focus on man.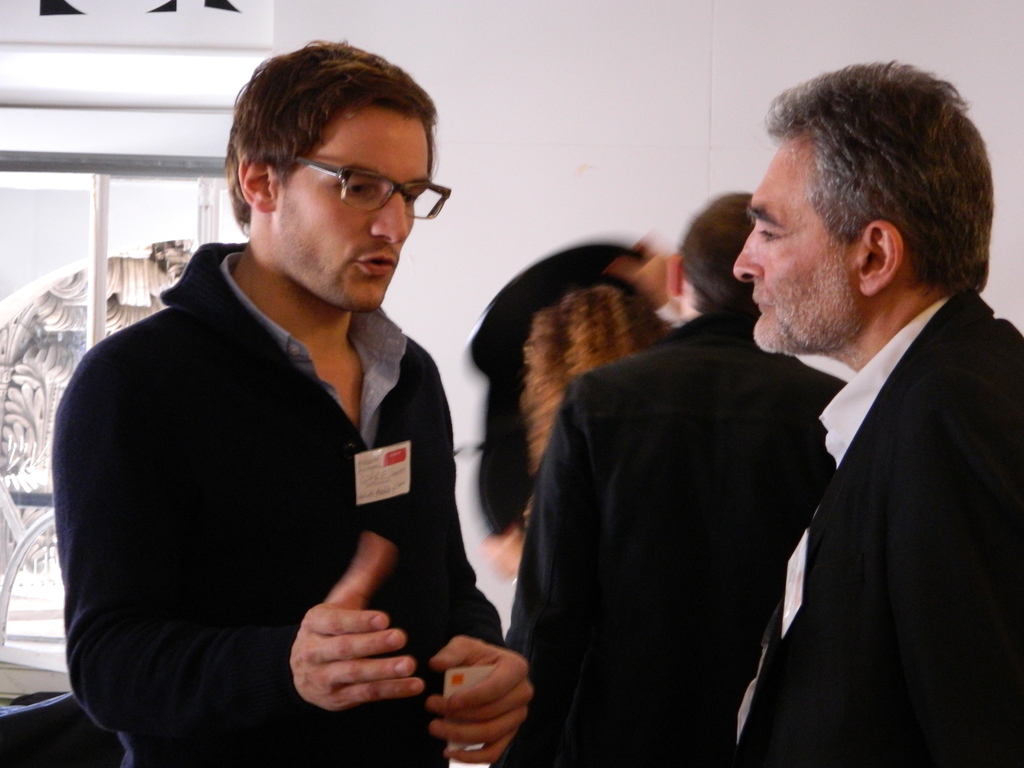
Focused at 506,189,859,767.
